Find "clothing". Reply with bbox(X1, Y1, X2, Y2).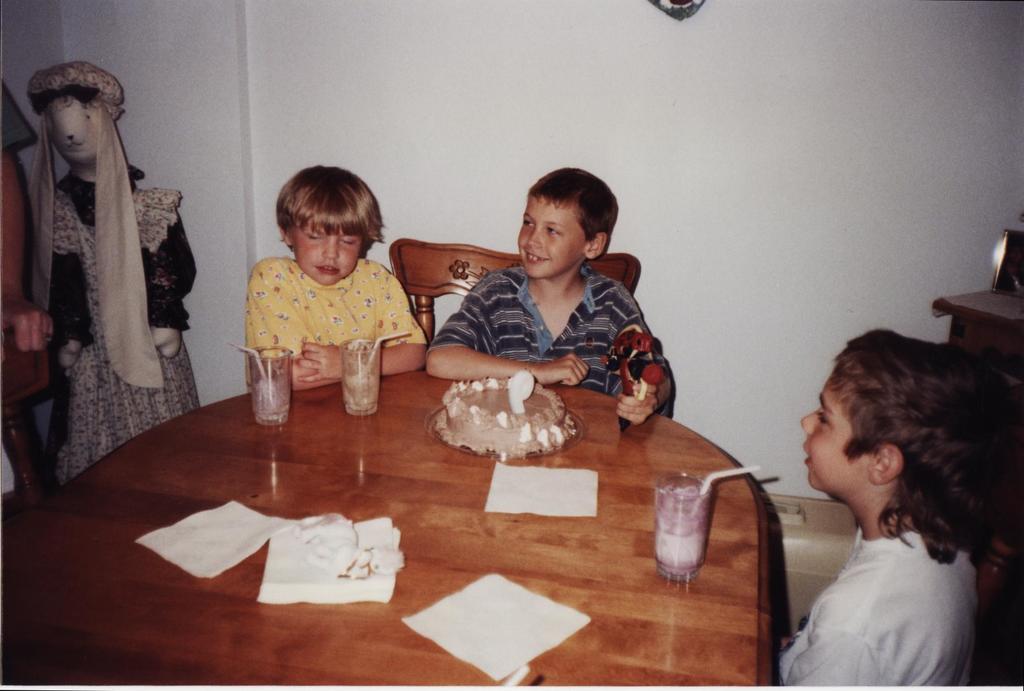
bbox(240, 250, 430, 399).
